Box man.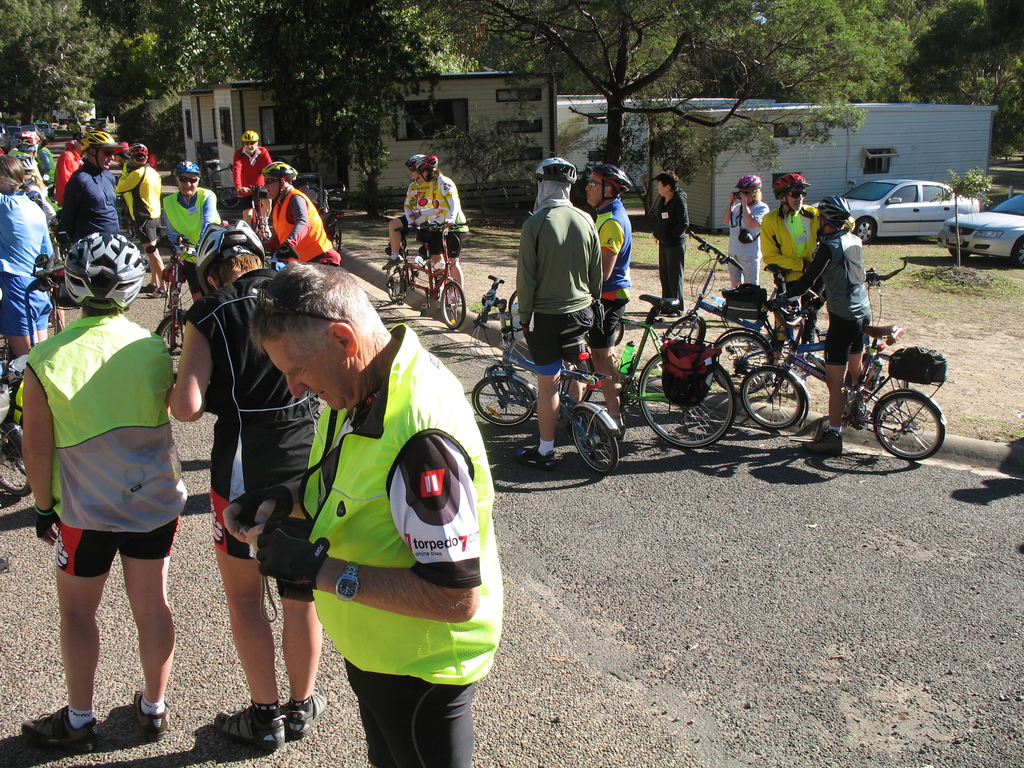
pyautogui.locateOnScreen(760, 195, 871, 455).
